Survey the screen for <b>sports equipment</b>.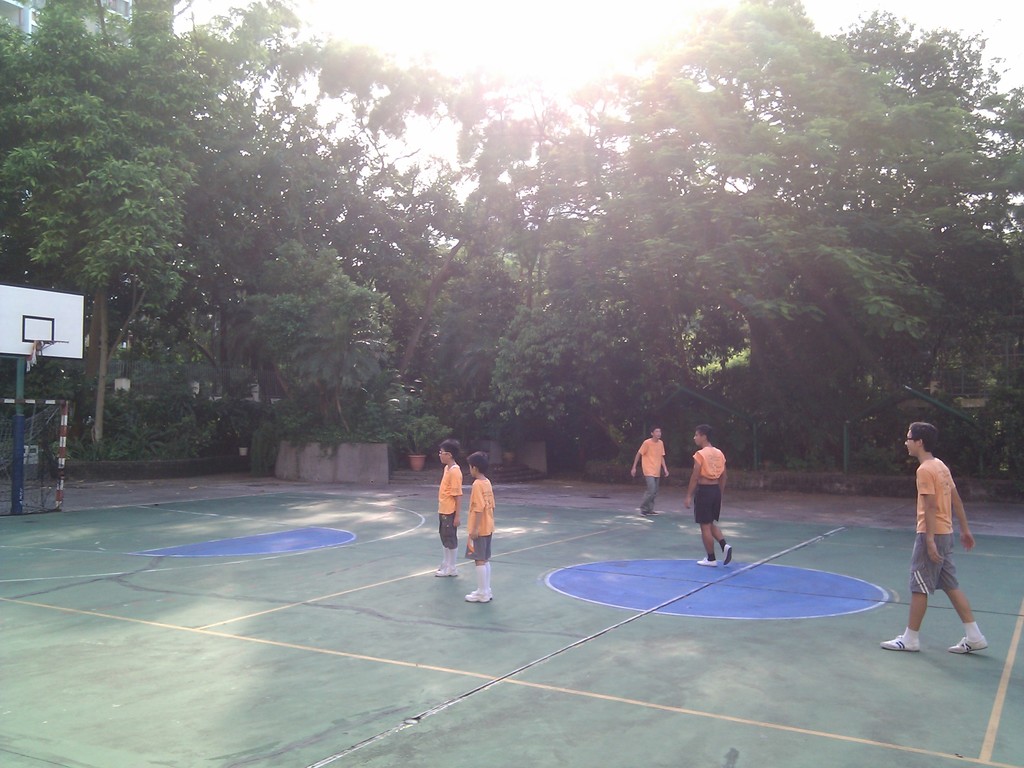
Survey found: (642, 509, 660, 519).
